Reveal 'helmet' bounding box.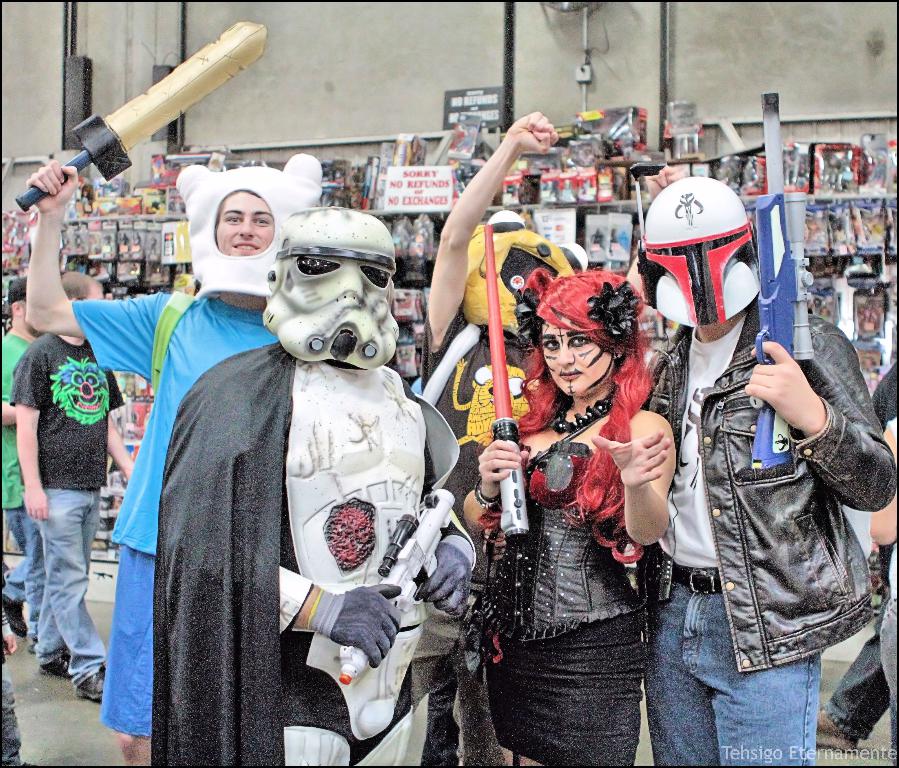
Revealed: box=[260, 205, 401, 367].
